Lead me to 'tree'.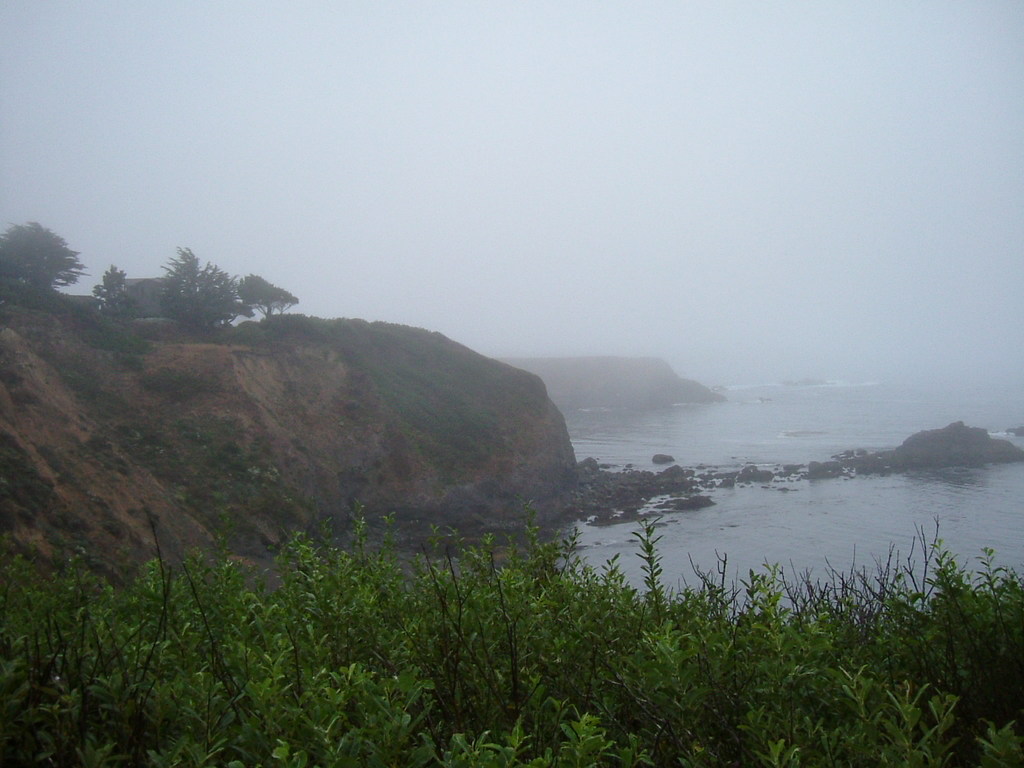
Lead to (left=225, top=268, right=303, bottom=321).
